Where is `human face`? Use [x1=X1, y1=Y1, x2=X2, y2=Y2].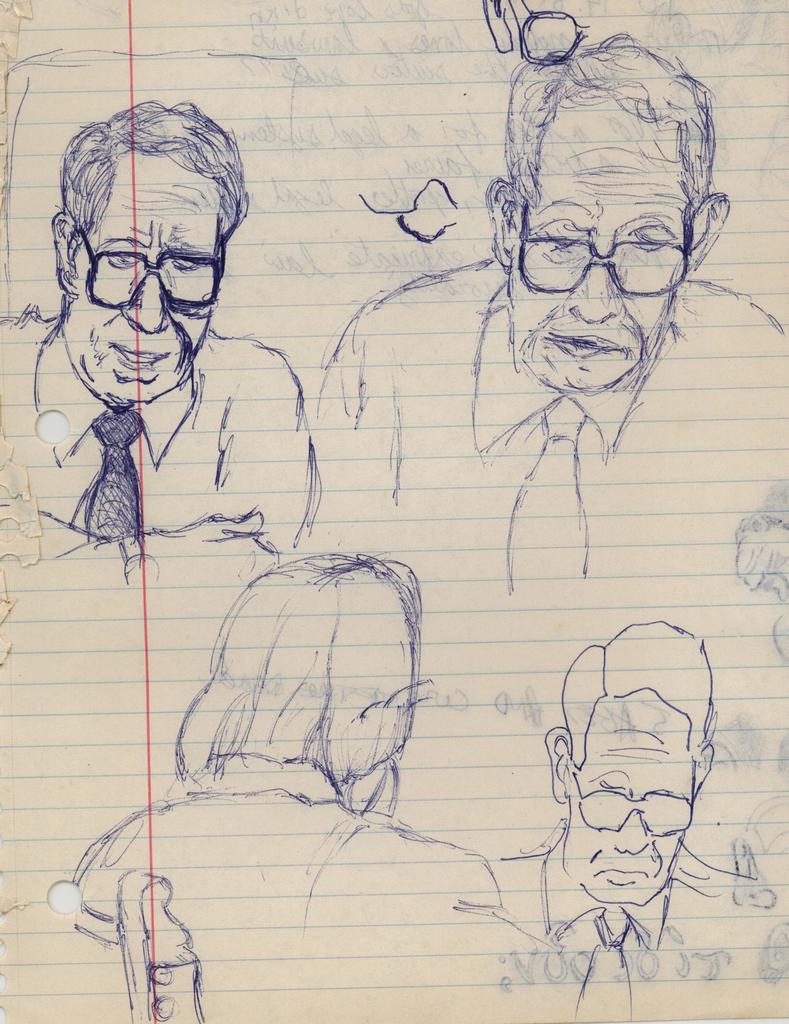
[x1=516, y1=155, x2=681, y2=393].
